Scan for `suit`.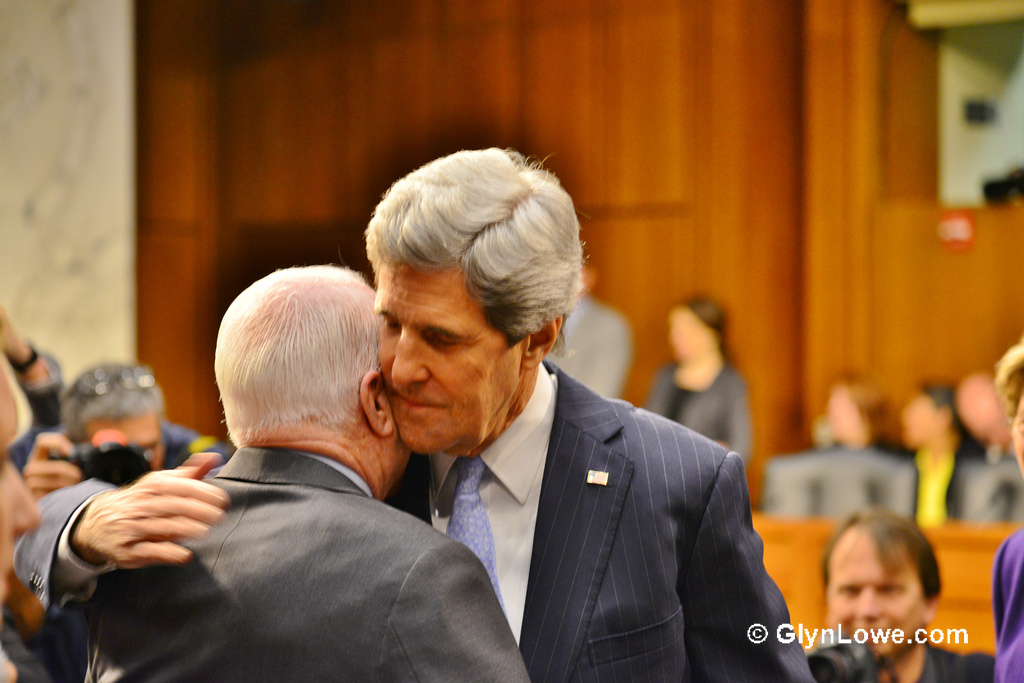
Scan result: {"x1": 895, "y1": 434, "x2": 986, "y2": 522}.
